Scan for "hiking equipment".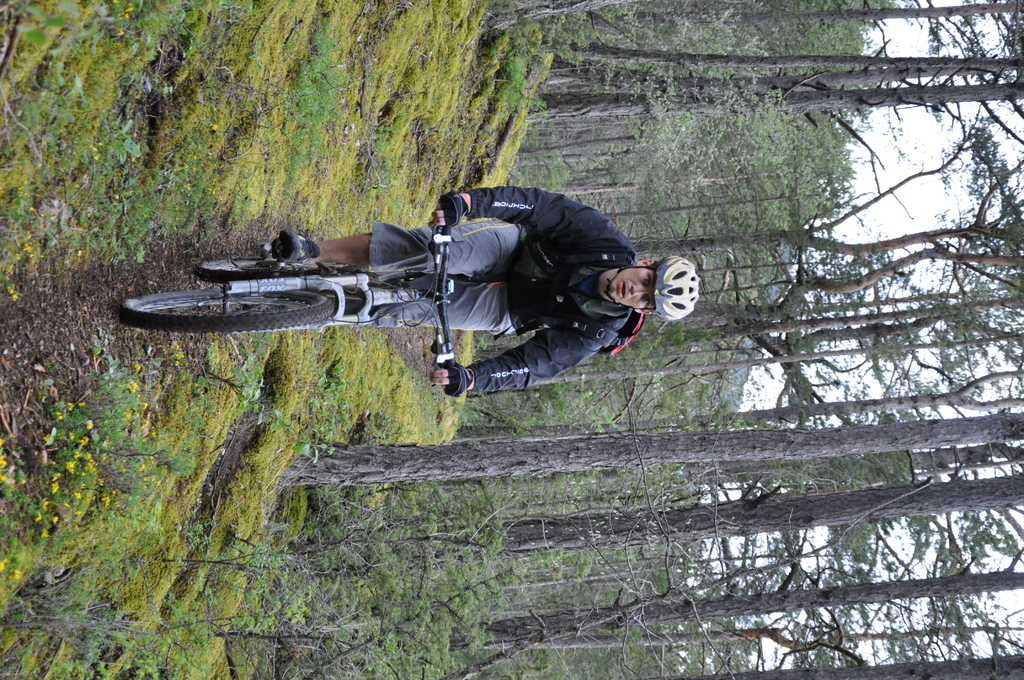
Scan result: 601:255:700:324.
